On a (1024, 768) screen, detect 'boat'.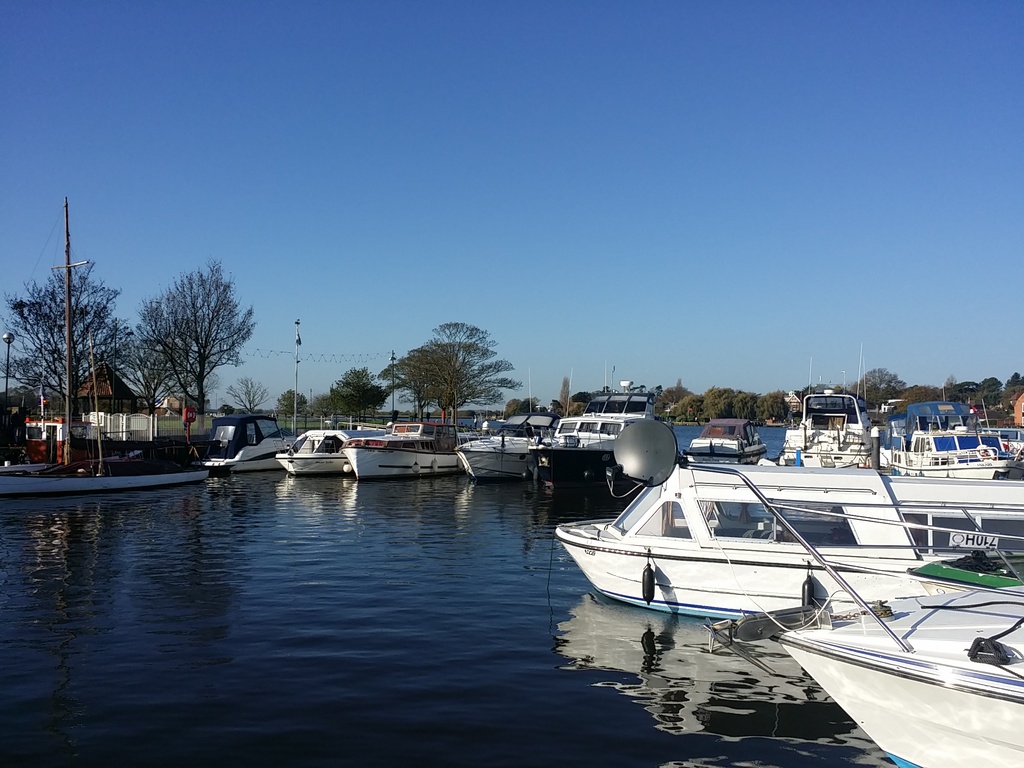
<box>349,425,465,478</box>.
